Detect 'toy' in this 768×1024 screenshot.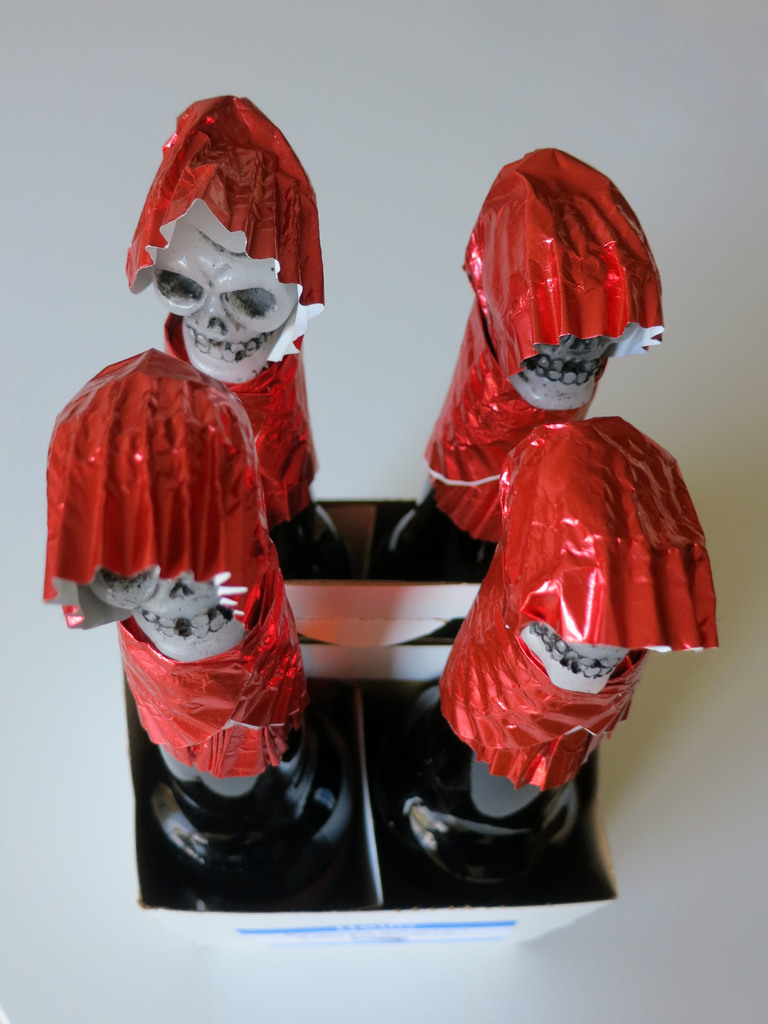
Detection: x1=510 y1=319 x2=636 y2=414.
